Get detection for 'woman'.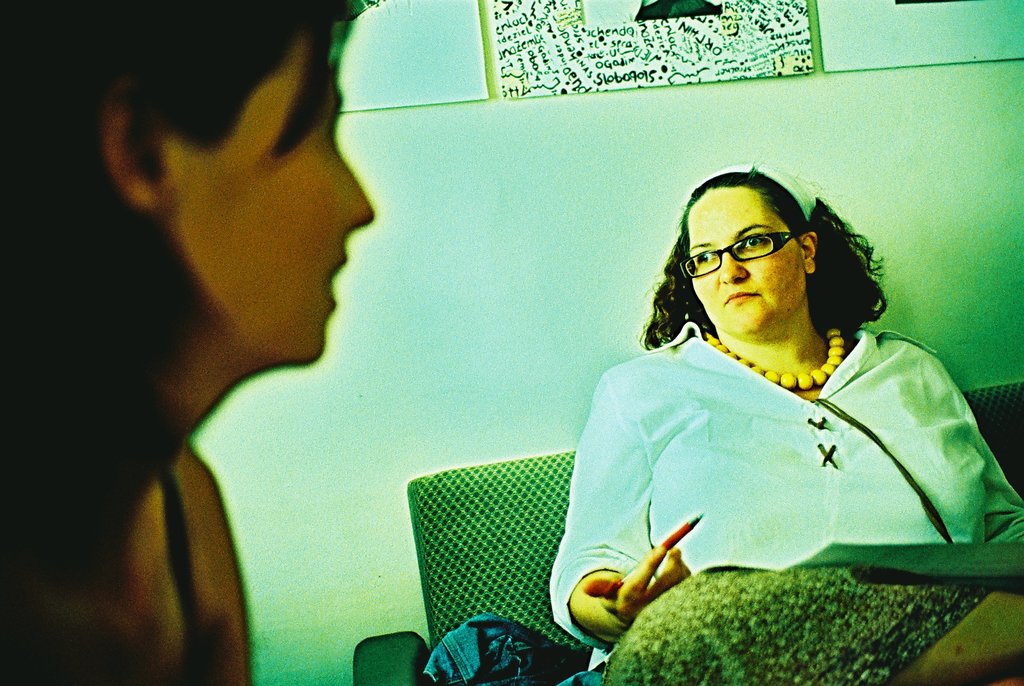
Detection: region(0, 0, 380, 685).
